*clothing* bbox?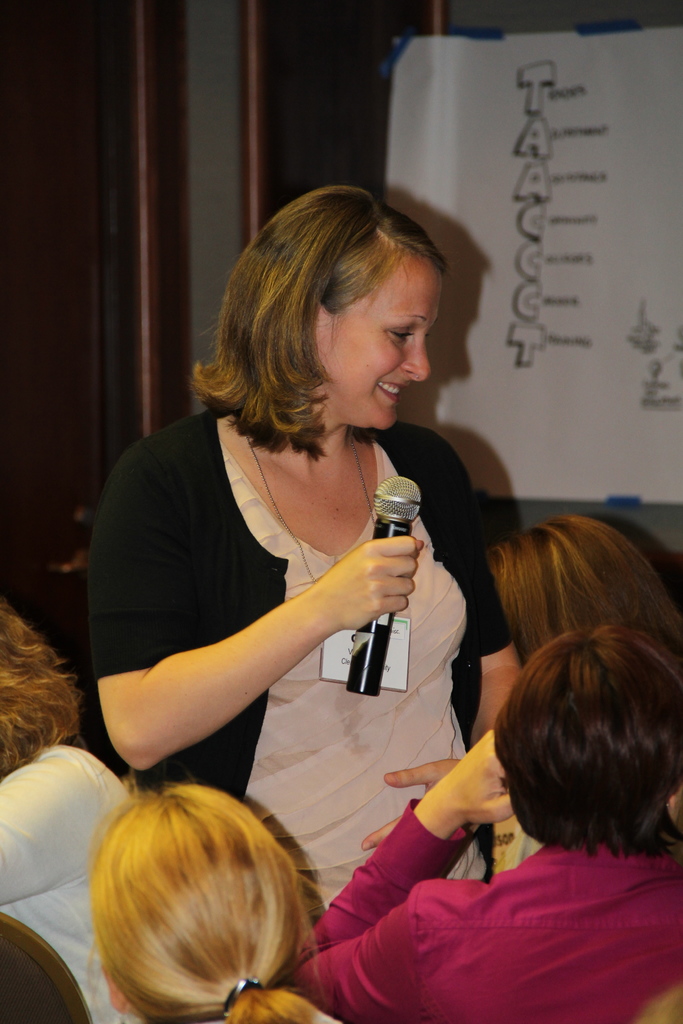
box=[279, 795, 682, 1023]
